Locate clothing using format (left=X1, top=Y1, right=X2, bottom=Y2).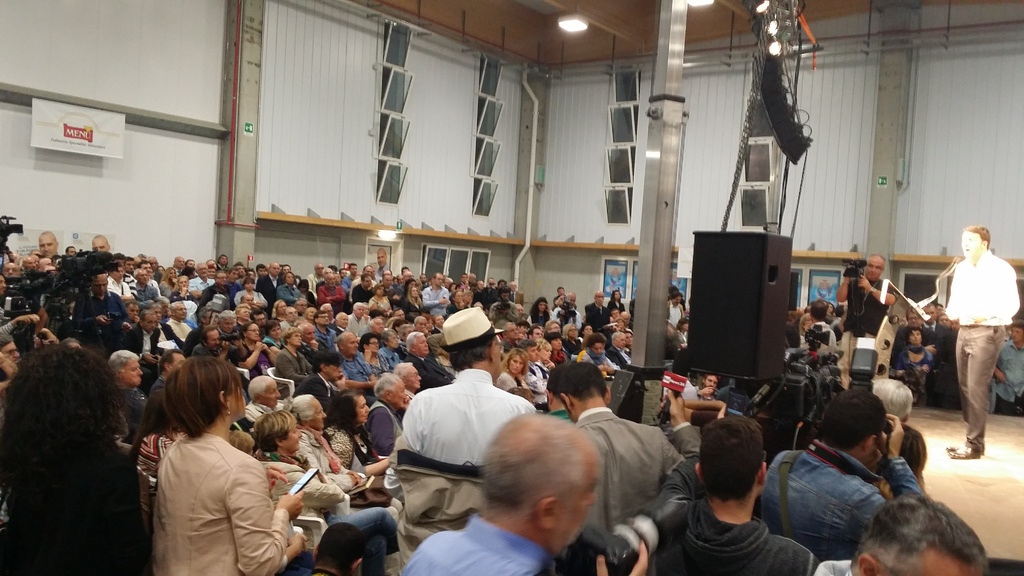
(left=399, top=510, right=552, bottom=575).
